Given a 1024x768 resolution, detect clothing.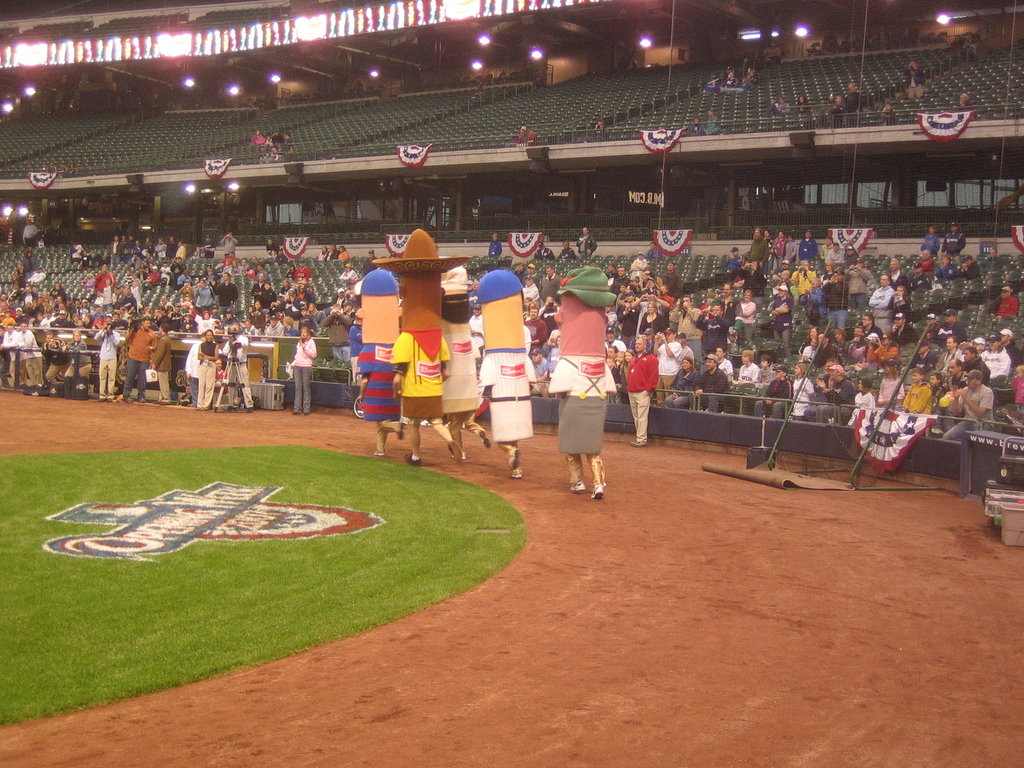
<bbox>667, 364, 696, 405</bbox>.
